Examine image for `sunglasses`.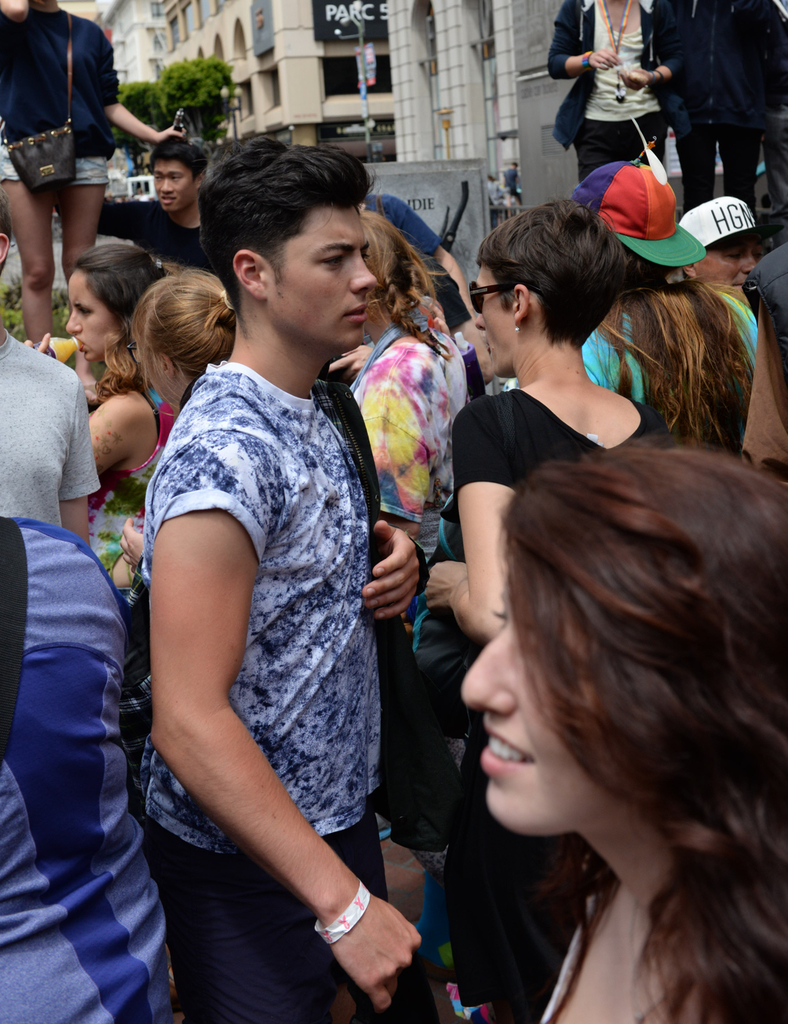
Examination result: {"left": 469, "top": 281, "right": 508, "bottom": 316}.
